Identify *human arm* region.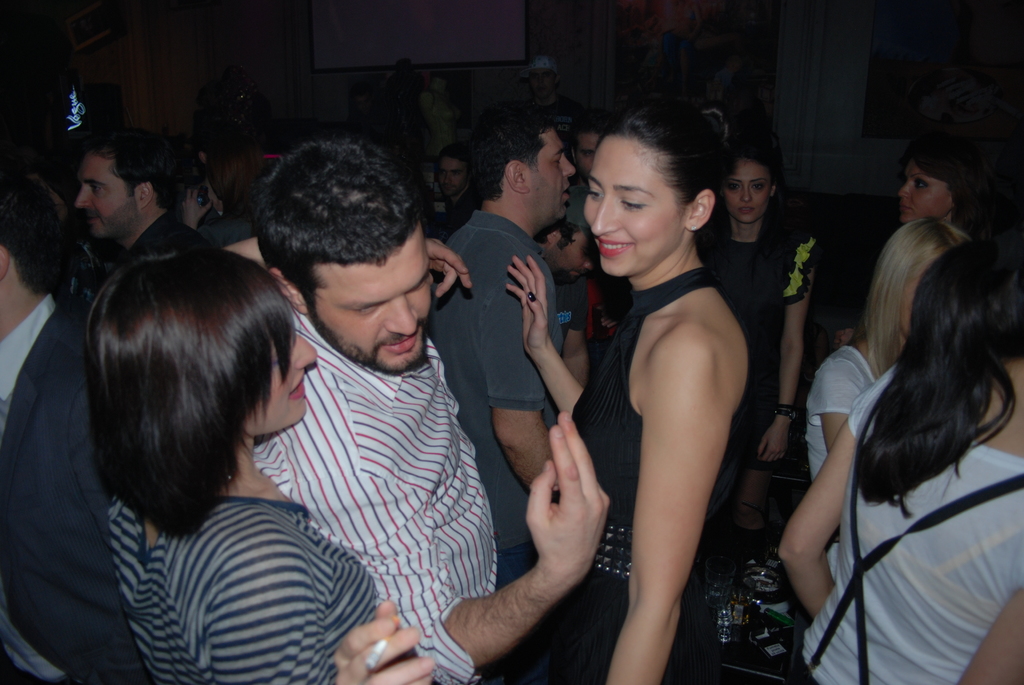
Region: x1=283, y1=407, x2=614, y2=681.
